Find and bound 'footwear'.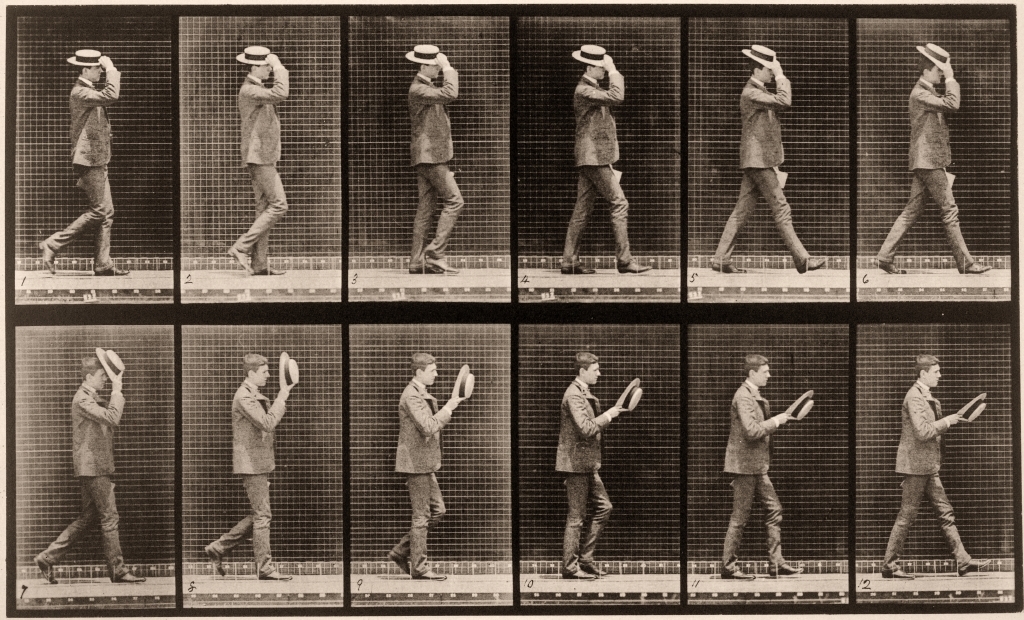
Bound: region(875, 252, 908, 276).
